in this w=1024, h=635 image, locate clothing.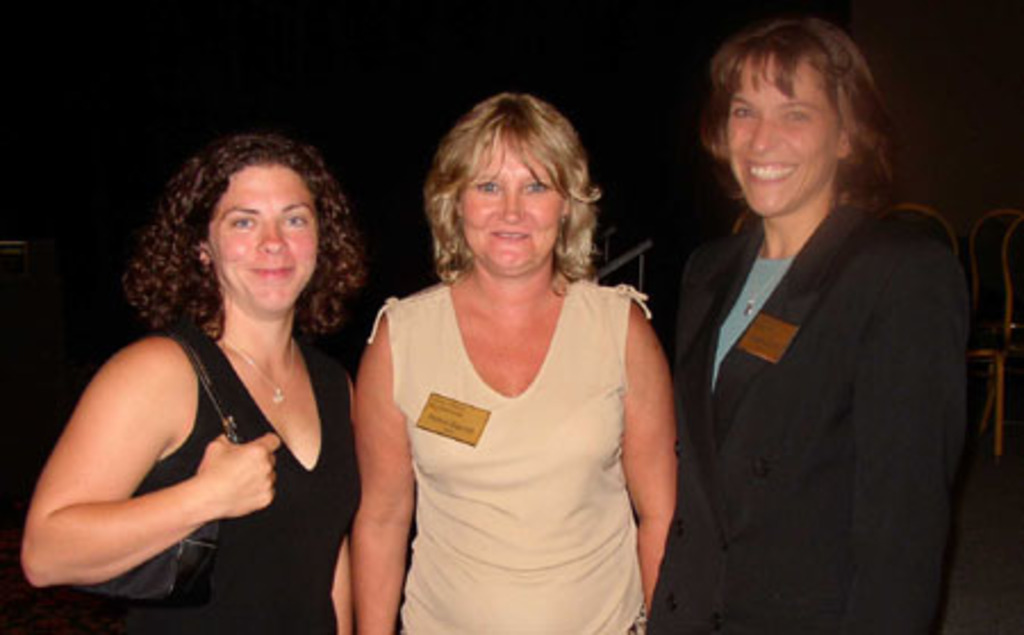
Bounding box: 653 171 983 633.
